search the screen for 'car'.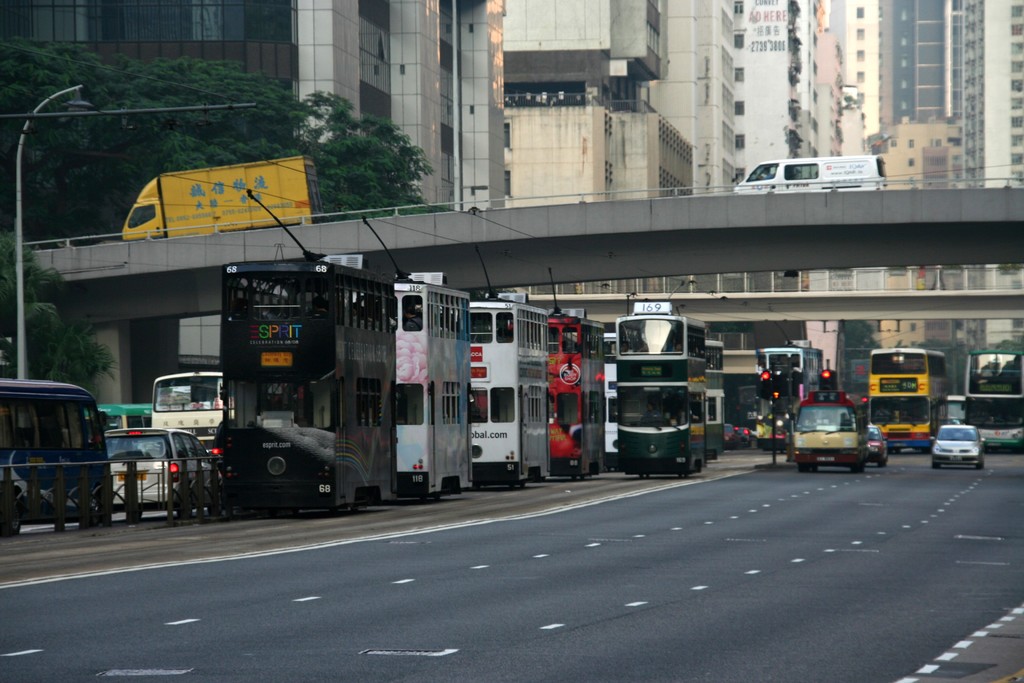
Found at x1=207 y1=423 x2=230 y2=499.
